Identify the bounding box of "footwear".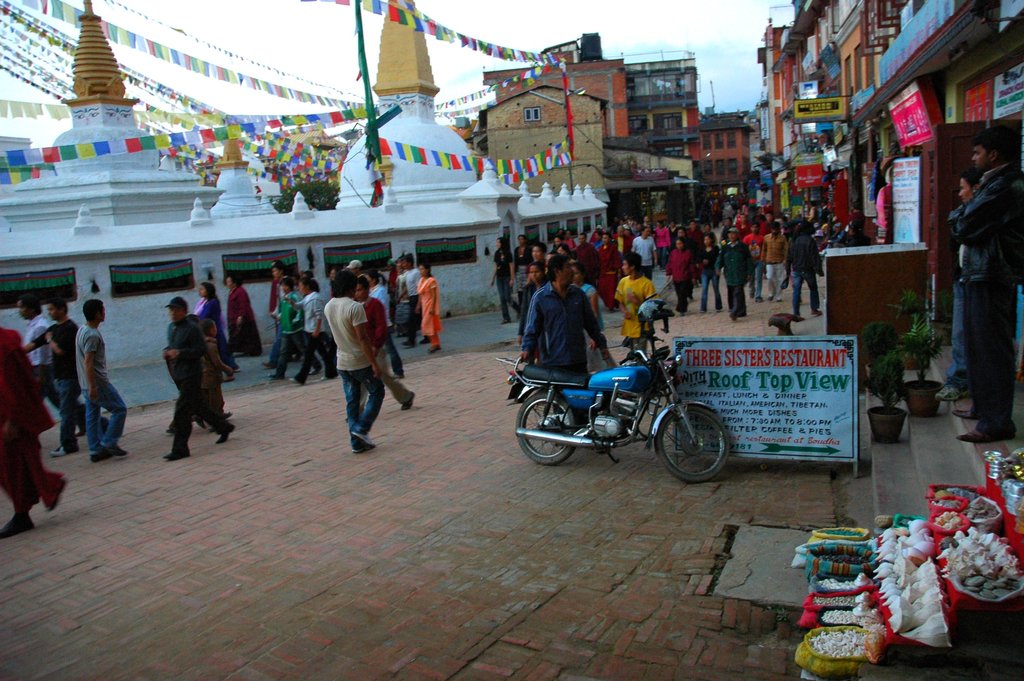
l=721, t=302, r=737, b=321.
